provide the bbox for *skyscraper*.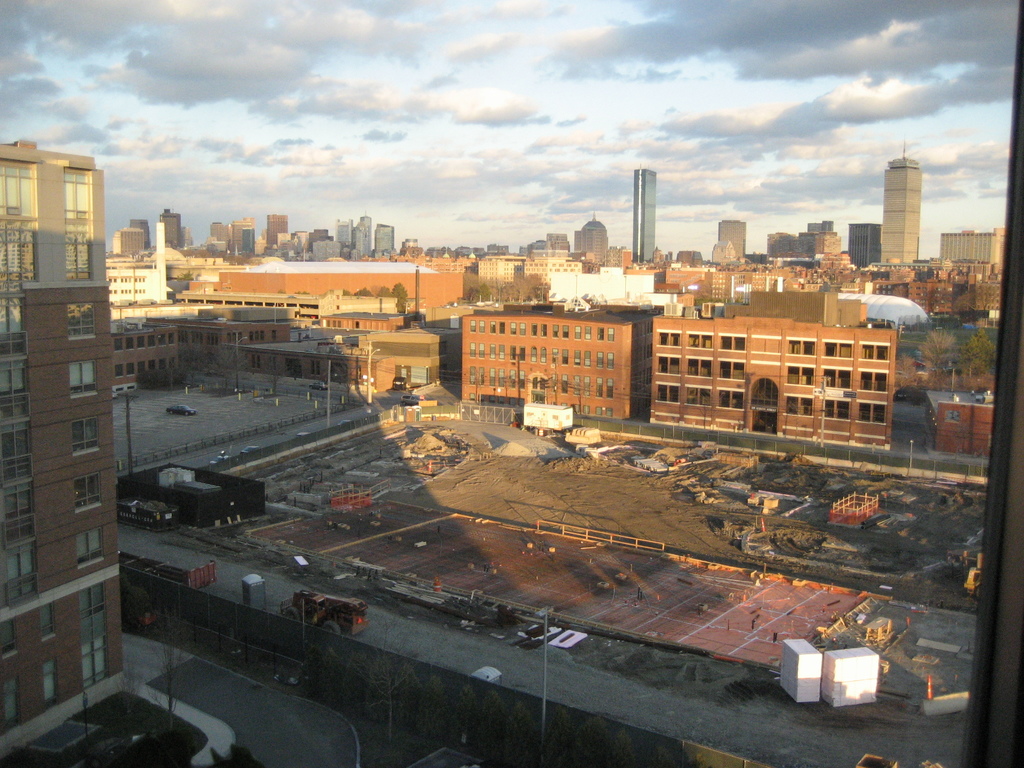
Rect(12, 134, 124, 728).
